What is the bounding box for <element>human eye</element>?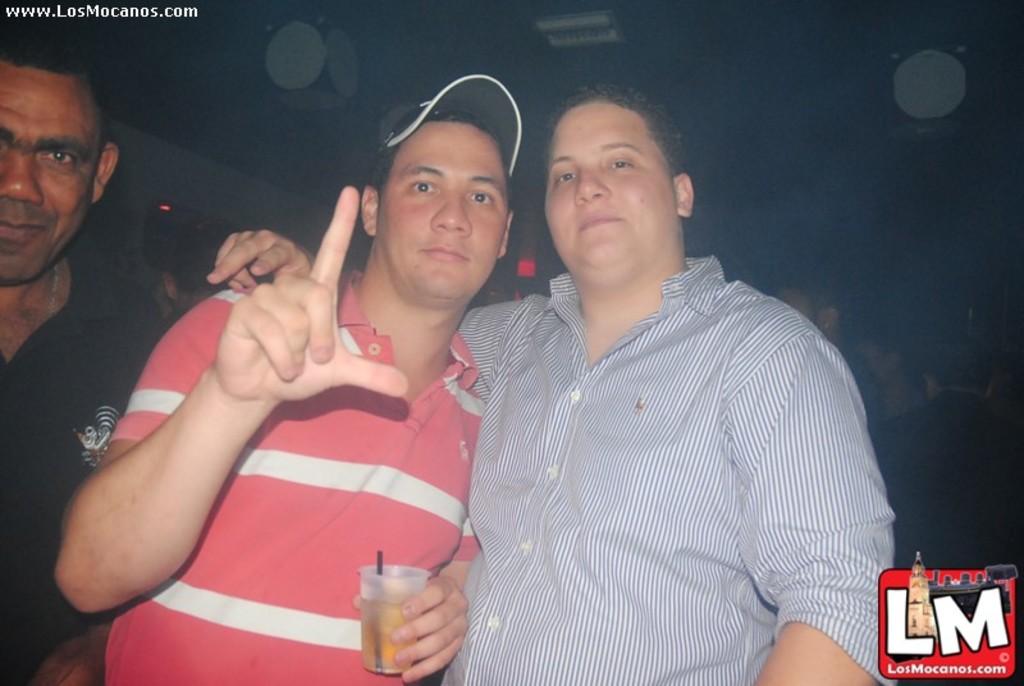
crop(550, 169, 577, 187).
